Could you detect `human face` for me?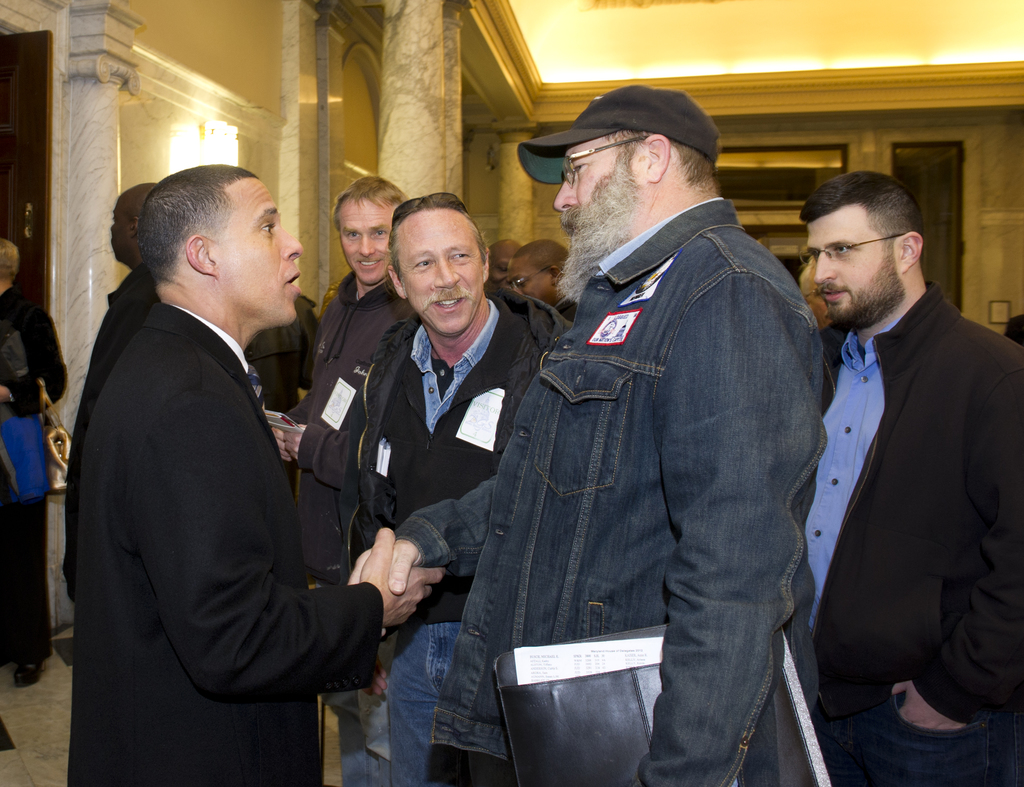
Detection result: Rect(552, 141, 606, 241).
